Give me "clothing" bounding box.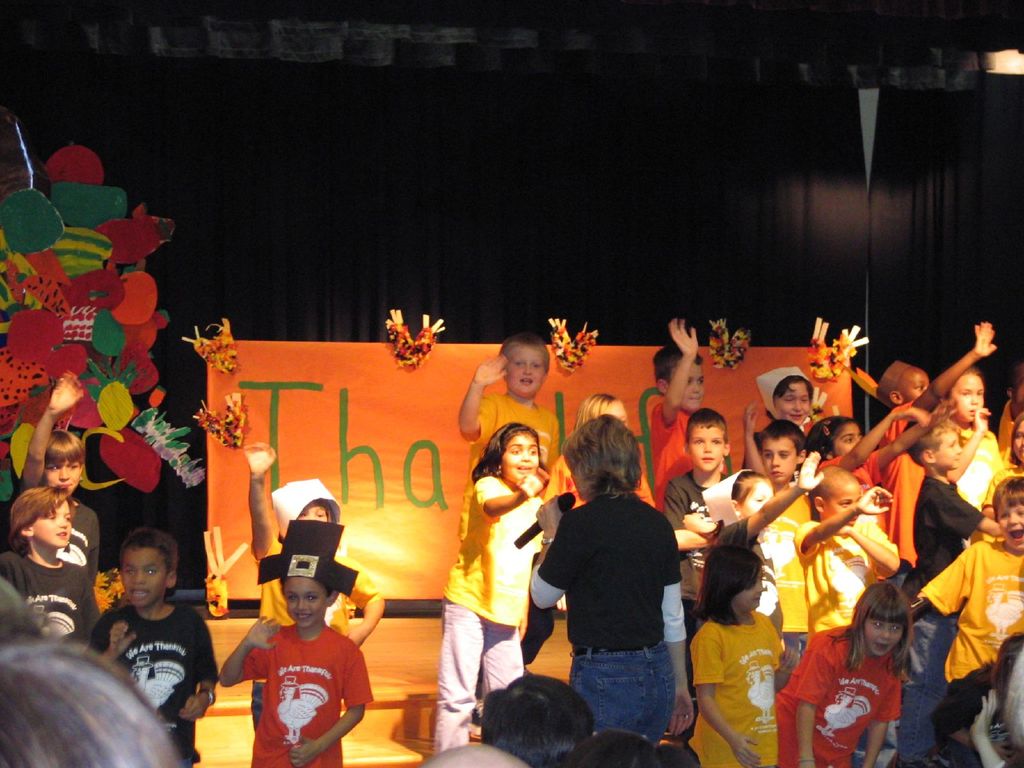
(x1=227, y1=618, x2=364, y2=746).
